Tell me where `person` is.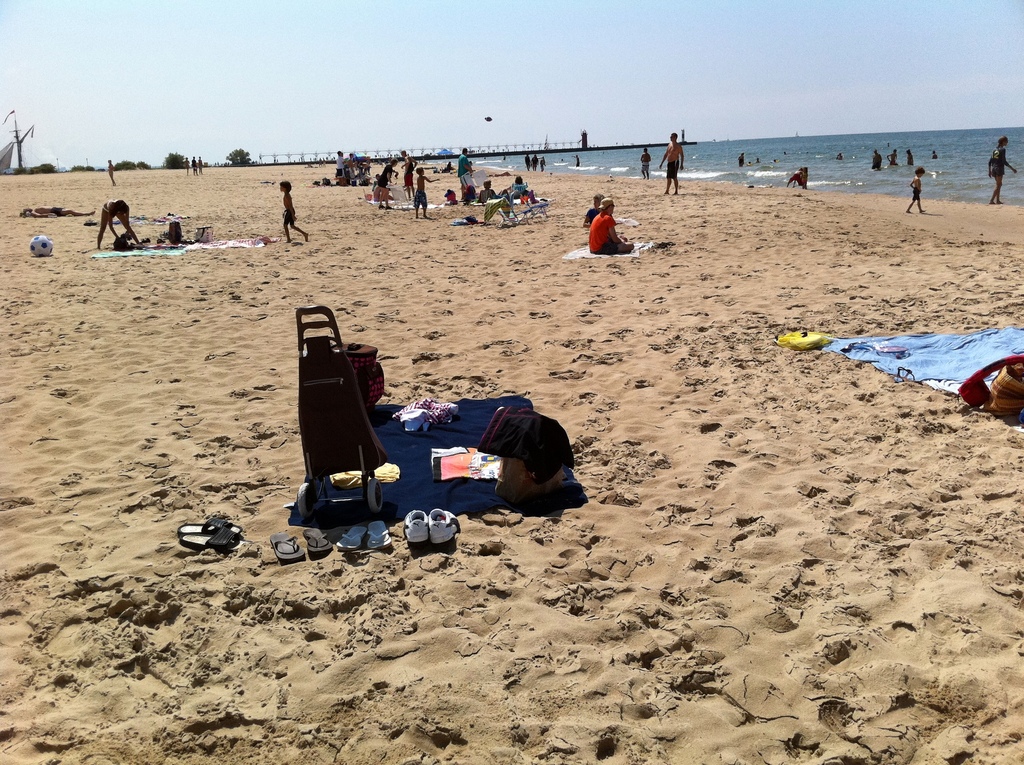
`person` is at 415, 171, 435, 213.
